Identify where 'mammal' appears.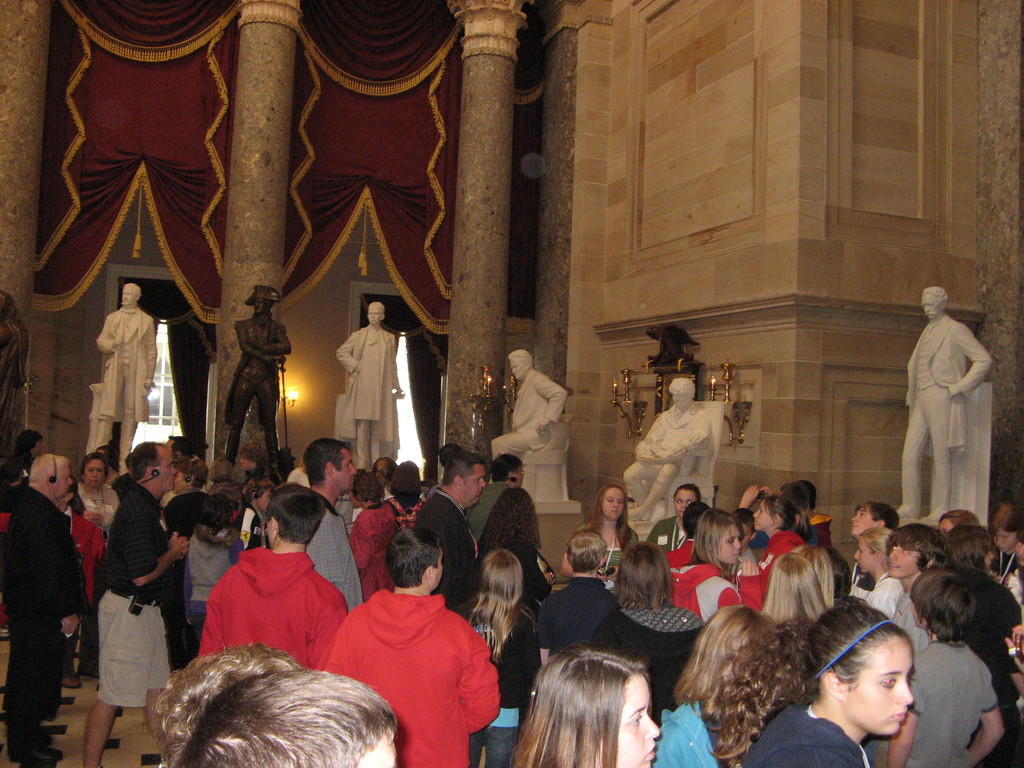
Appears at detection(669, 505, 744, 621).
